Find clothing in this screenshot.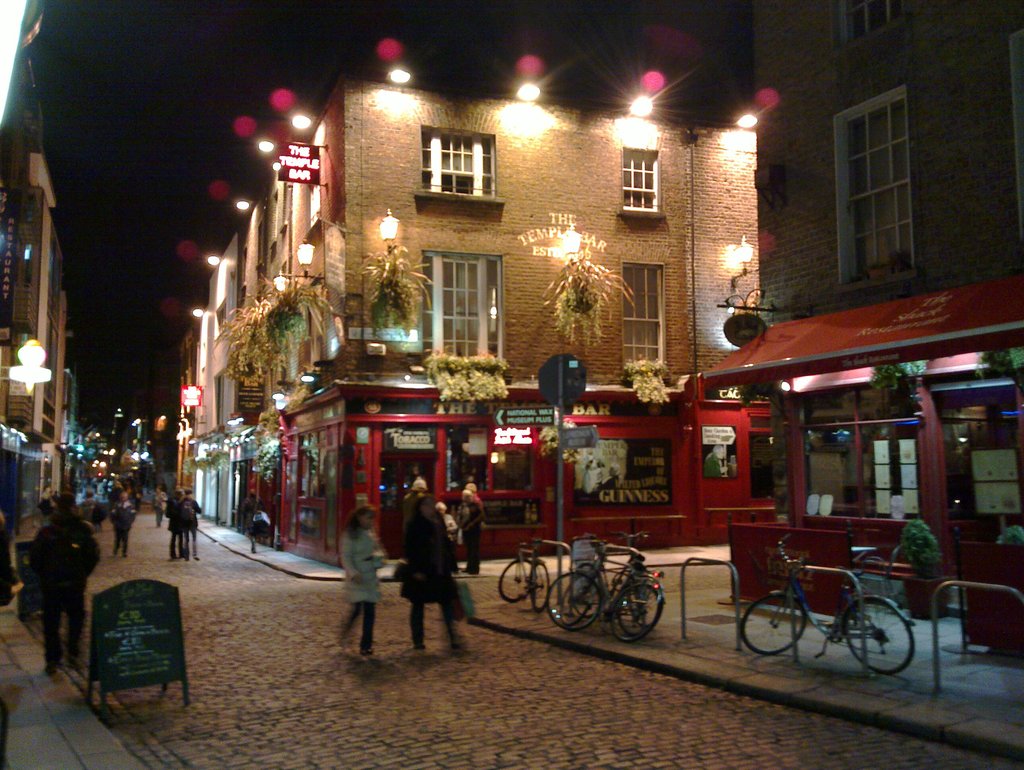
The bounding box for clothing is pyautogui.locateOnScreen(118, 501, 133, 537).
